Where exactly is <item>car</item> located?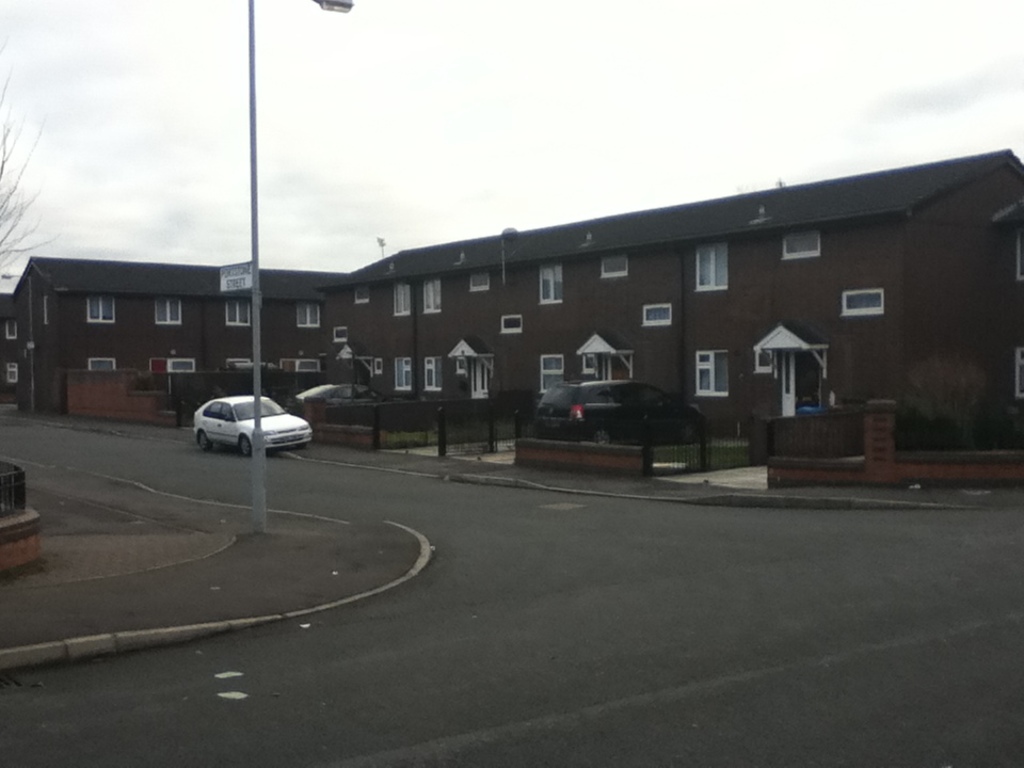
Its bounding box is 189:390:313:459.
